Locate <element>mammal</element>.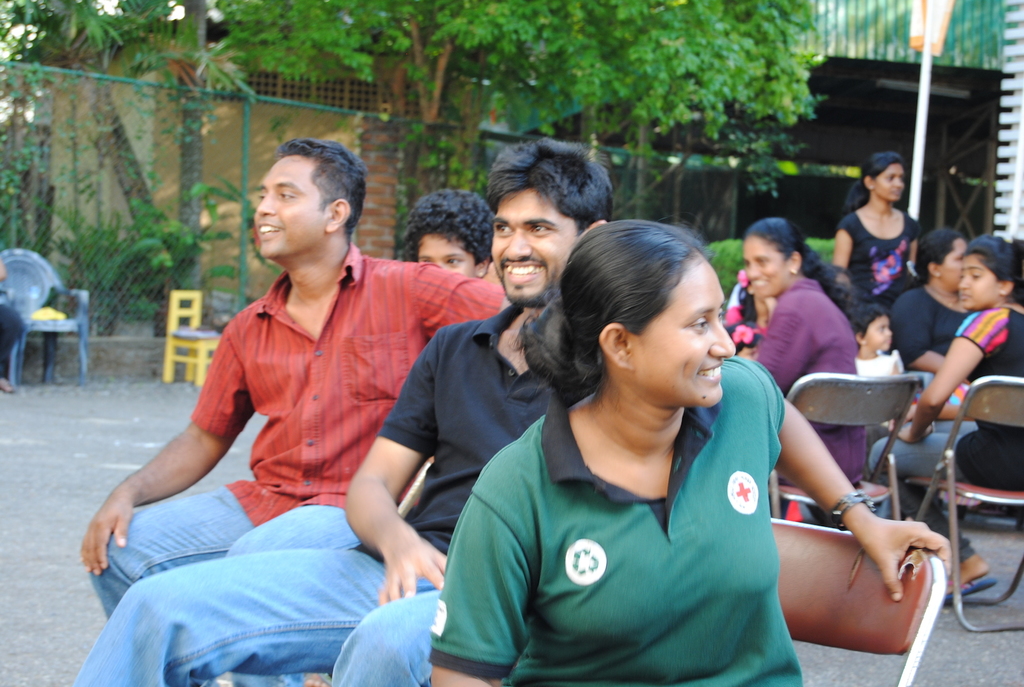
Bounding box: [0, 254, 25, 398].
